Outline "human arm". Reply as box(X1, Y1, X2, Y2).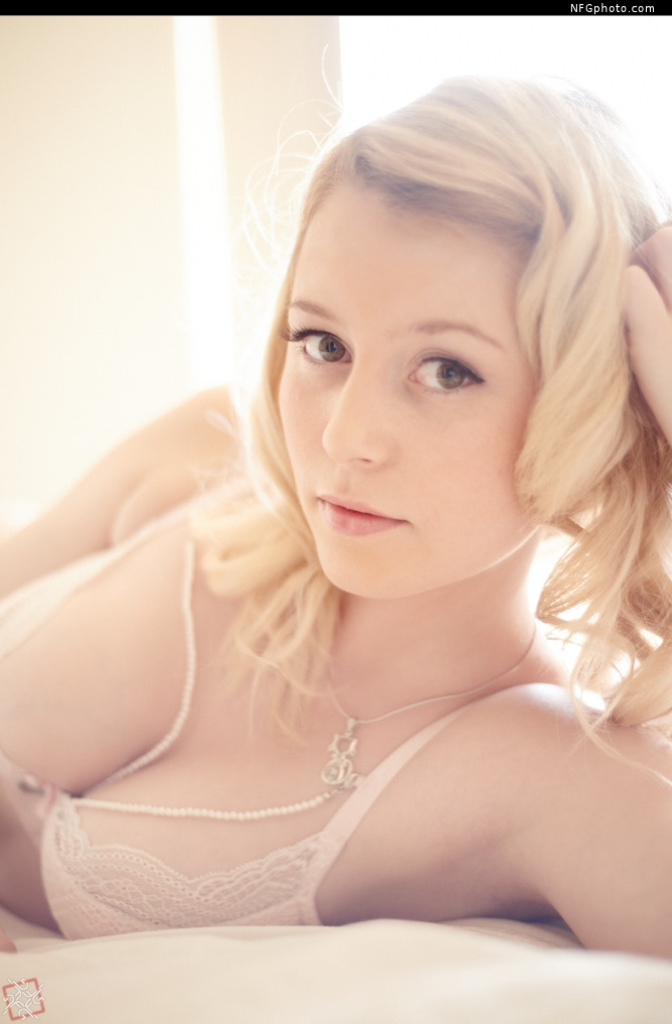
box(0, 368, 272, 605).
